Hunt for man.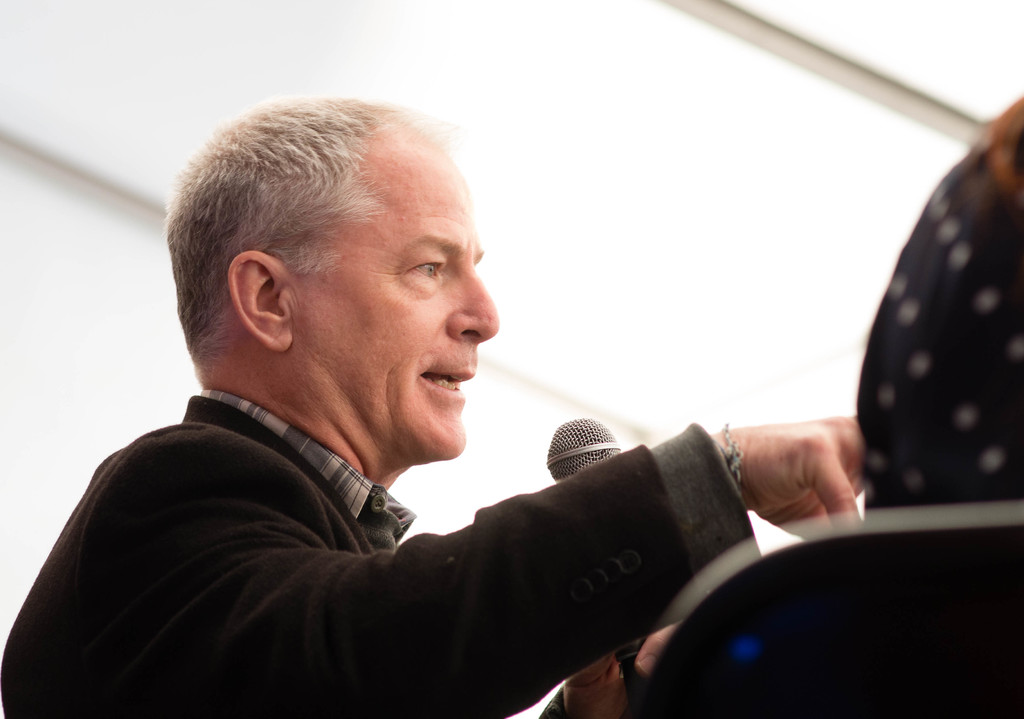
Hunted down at 0 86 868 718.
